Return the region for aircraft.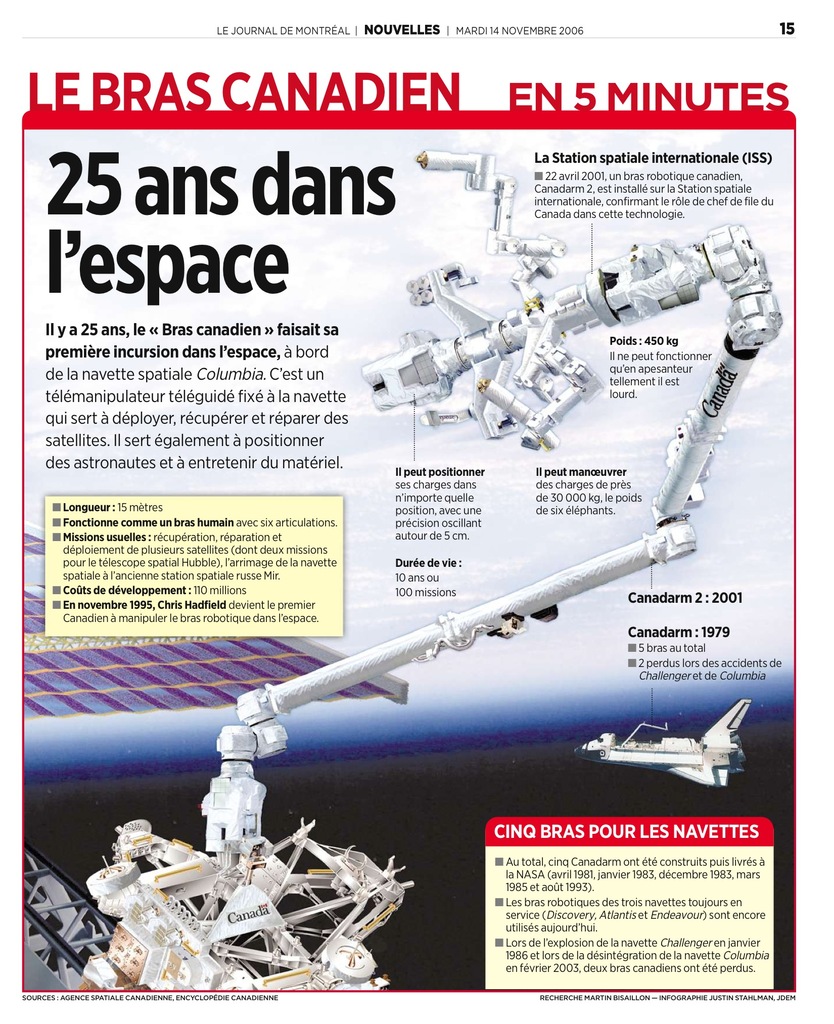
[575,694,755,788].
